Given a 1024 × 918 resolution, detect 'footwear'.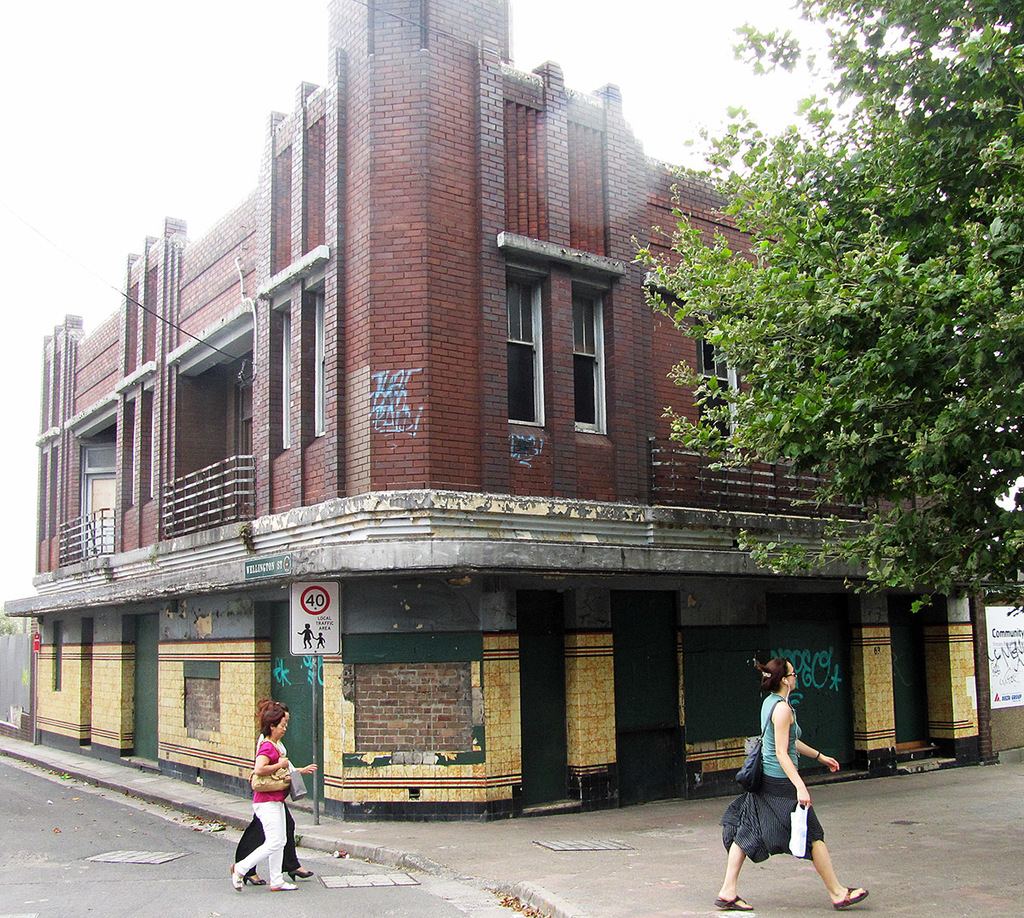
(714,890,759,914).
